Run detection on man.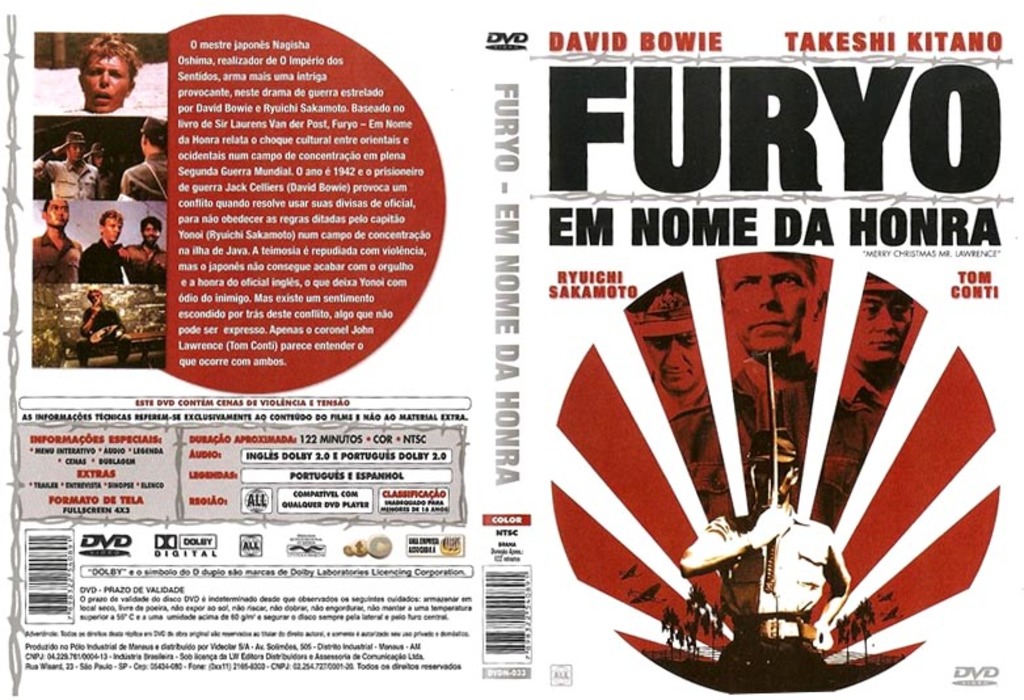
Result: <bbox>80, 210, 123, 283</bbox>.
